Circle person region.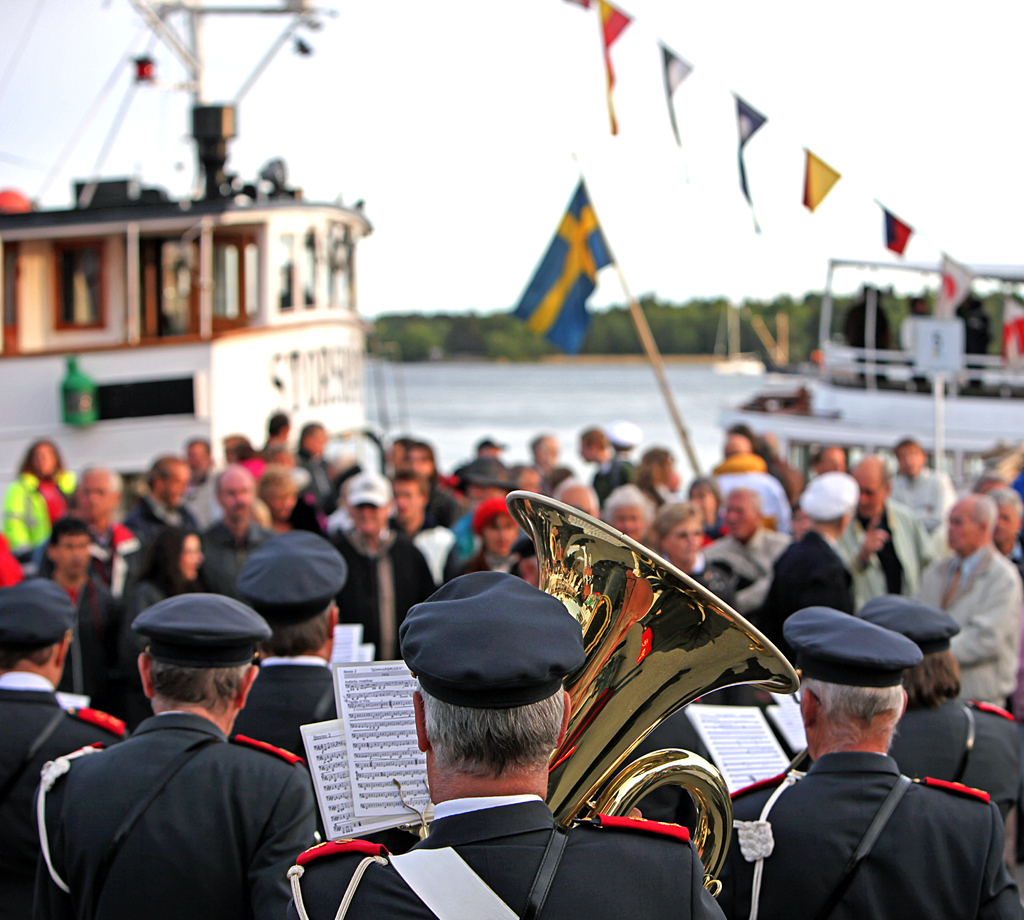
Region: {"left": 264, "top": 475, "right": 326, "bottom": 537}.
